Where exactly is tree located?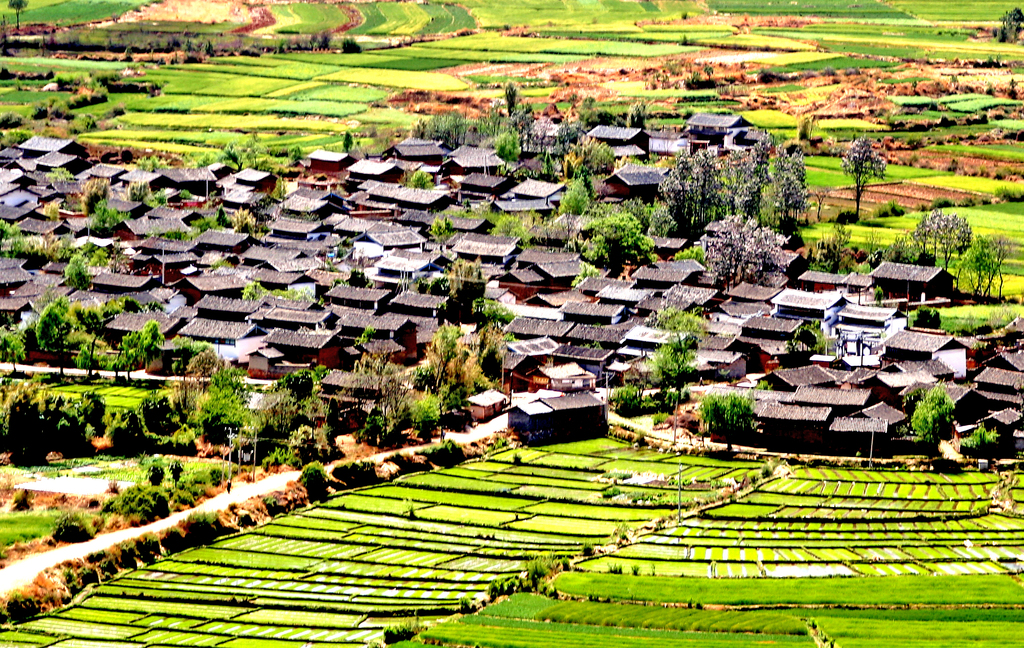
Its bounding box is locate(844, 136, 886, 222).
